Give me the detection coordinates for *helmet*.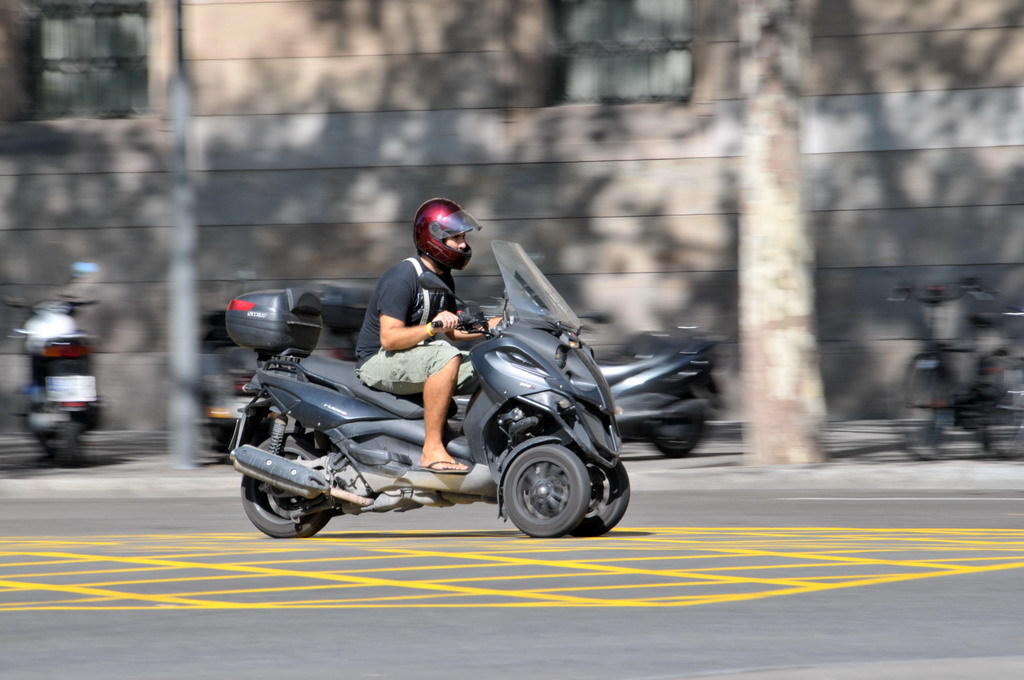
detection(409, 204, 479, 275).
